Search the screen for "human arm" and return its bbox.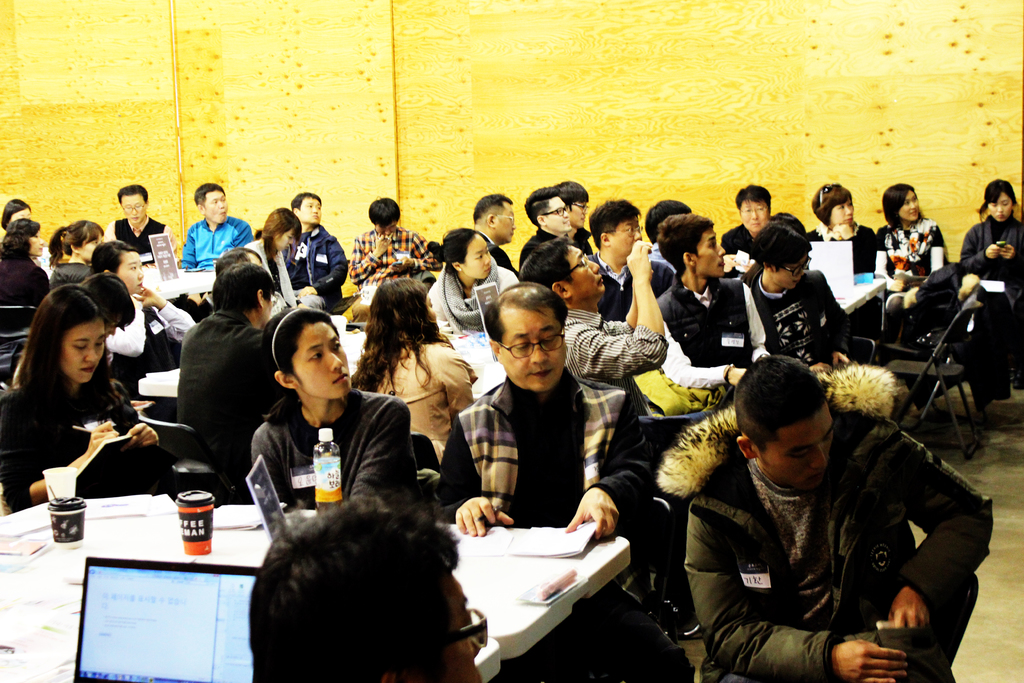
Found: 369:406:404:514.
